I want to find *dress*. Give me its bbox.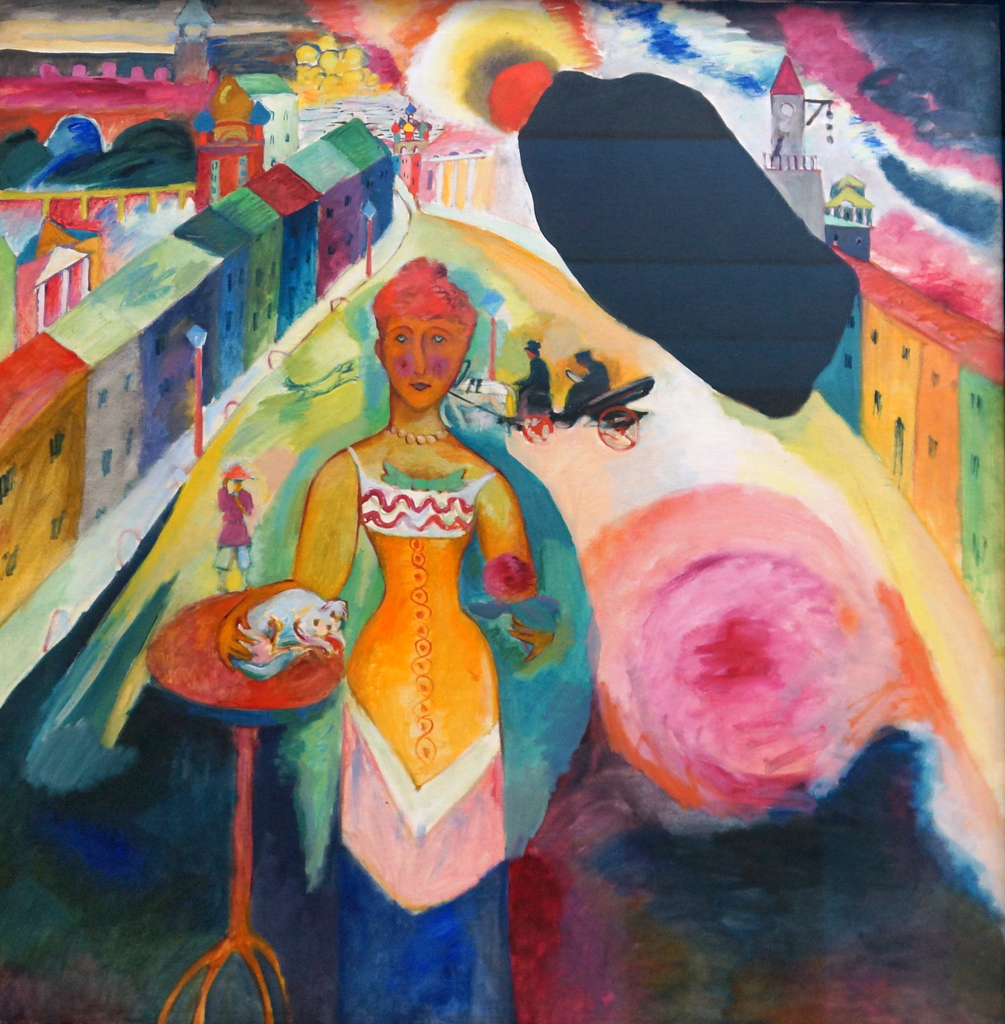
<box>338,448,521,1023</box>.
